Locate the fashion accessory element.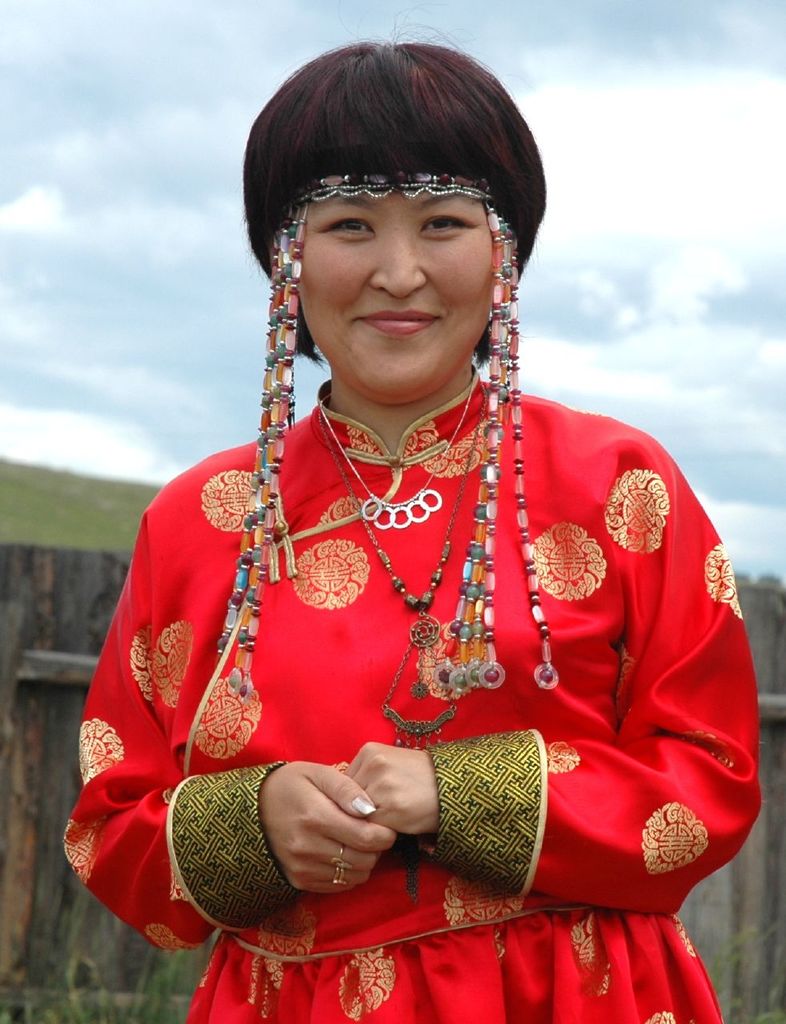
Element bbox: Rect(206, 157, 565, 690).
